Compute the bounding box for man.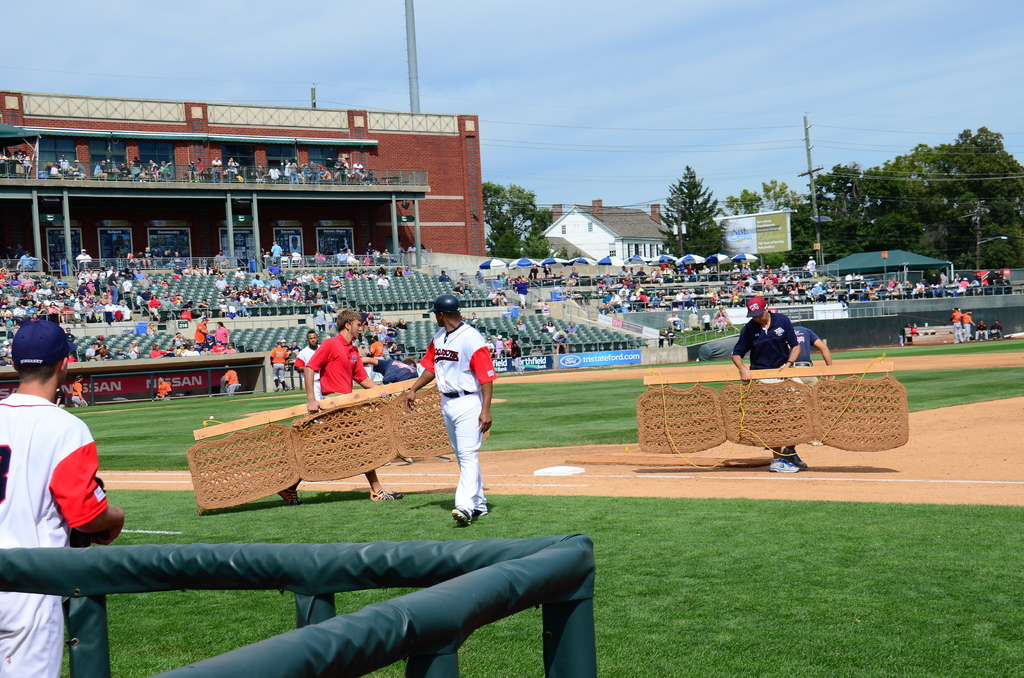
<box>665,308,686,333</box>.
